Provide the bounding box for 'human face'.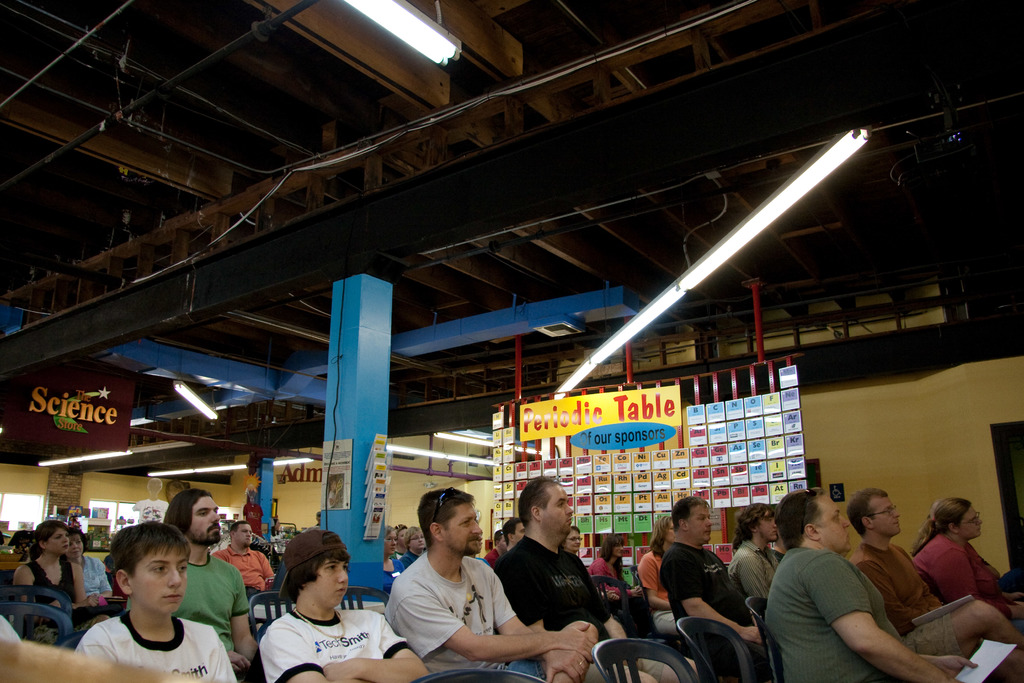
BBox(233, 523, 252, 547).
